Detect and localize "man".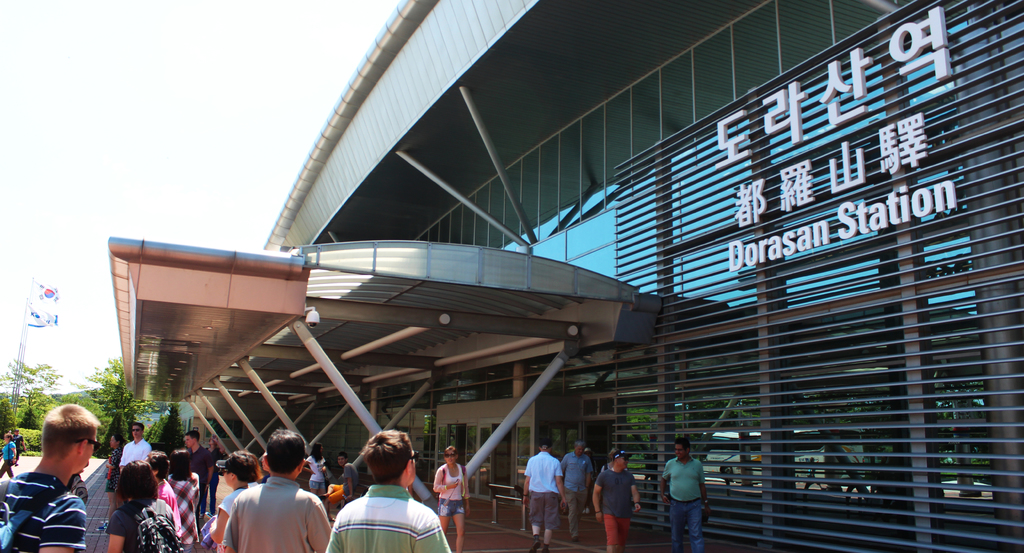
Localized at detection(593, 449, 641, 552).
